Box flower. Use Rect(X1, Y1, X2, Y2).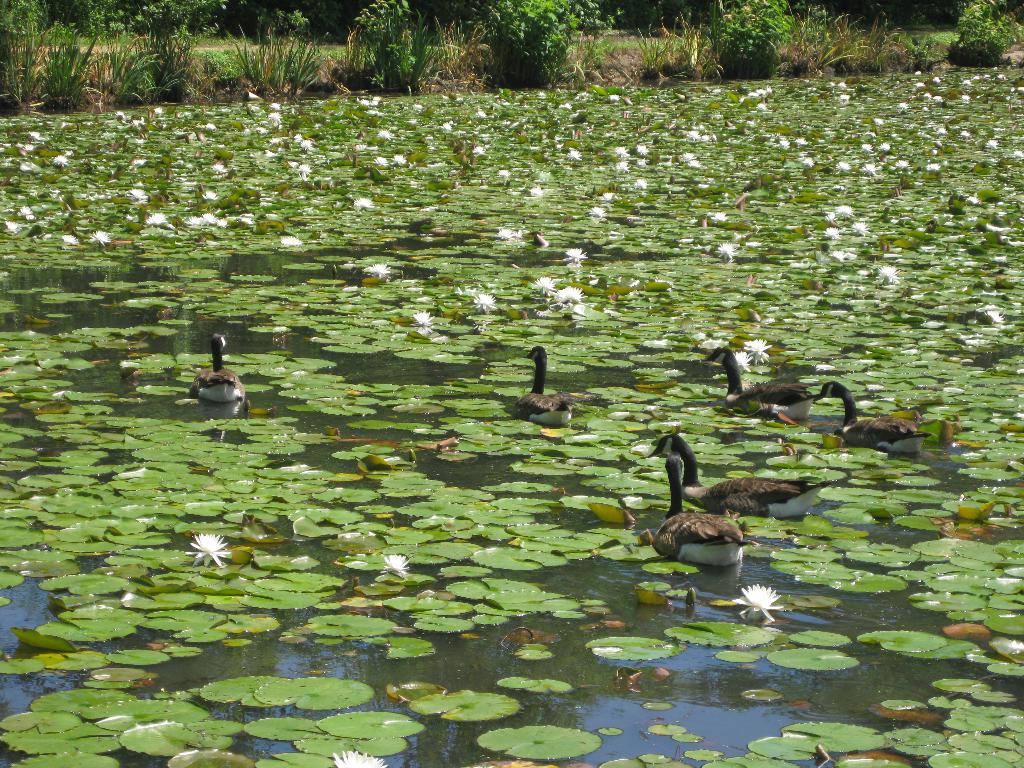
Rect(377, 553, 412, 580).
